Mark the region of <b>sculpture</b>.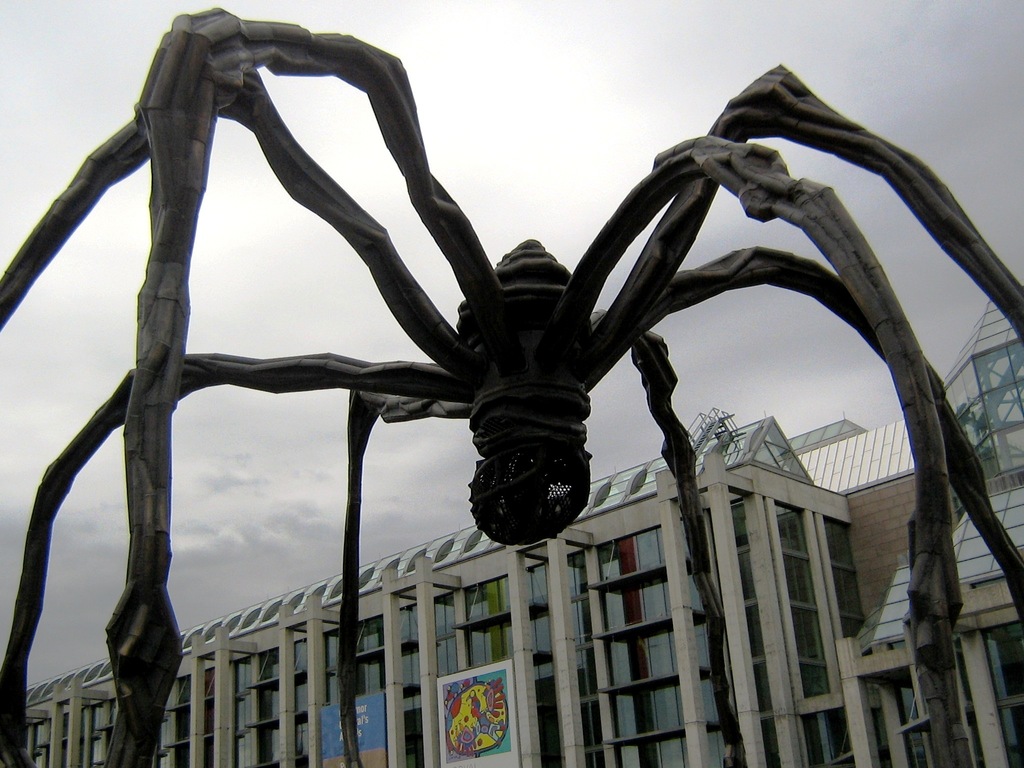
Region: <bbox>29, 0, 964, 693</bbox>.
